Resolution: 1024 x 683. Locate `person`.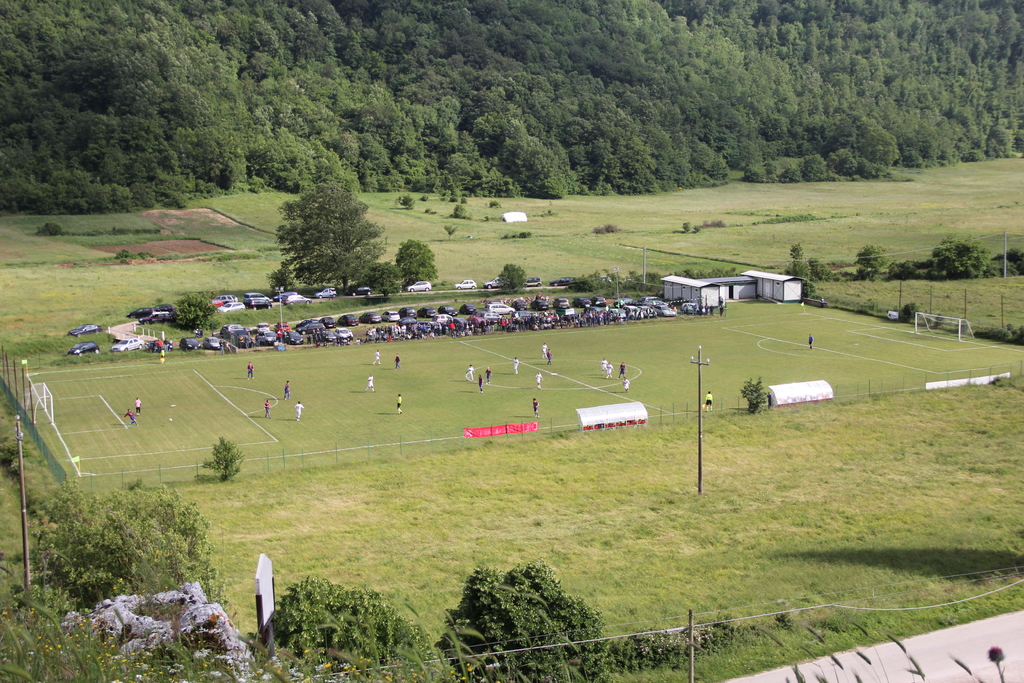
[x1=163, y1=349, x2=165, y2=363].
